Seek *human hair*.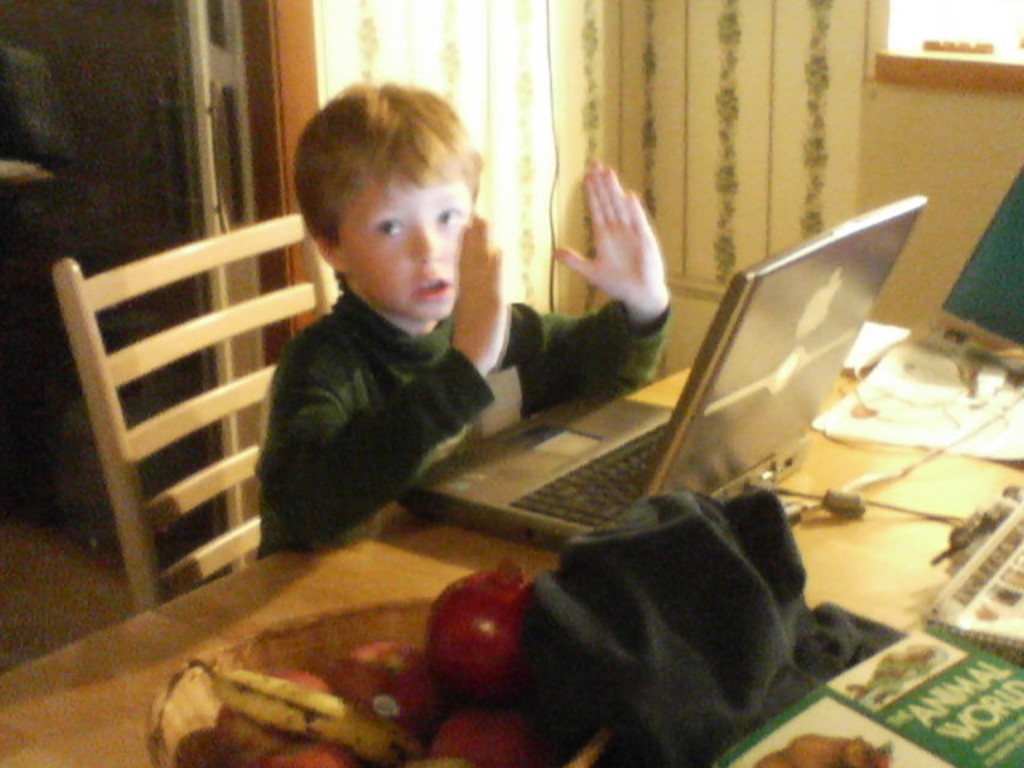
bbox=[286, 80, 486, 248].
